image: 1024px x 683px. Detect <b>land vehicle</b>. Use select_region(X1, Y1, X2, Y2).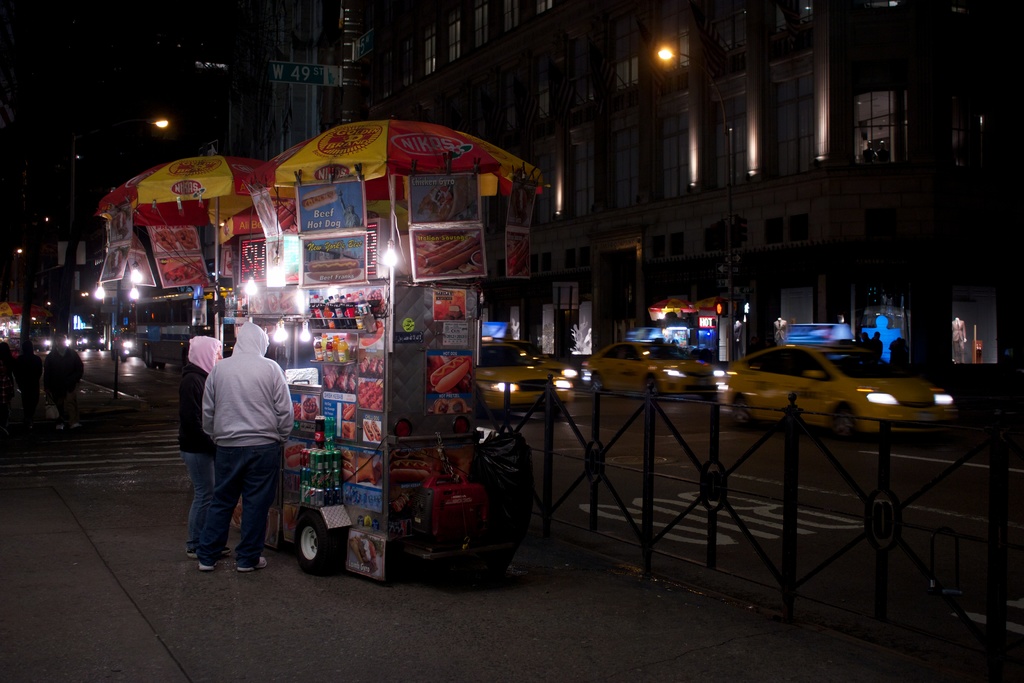
select_region(46, 330, 68, 347).
